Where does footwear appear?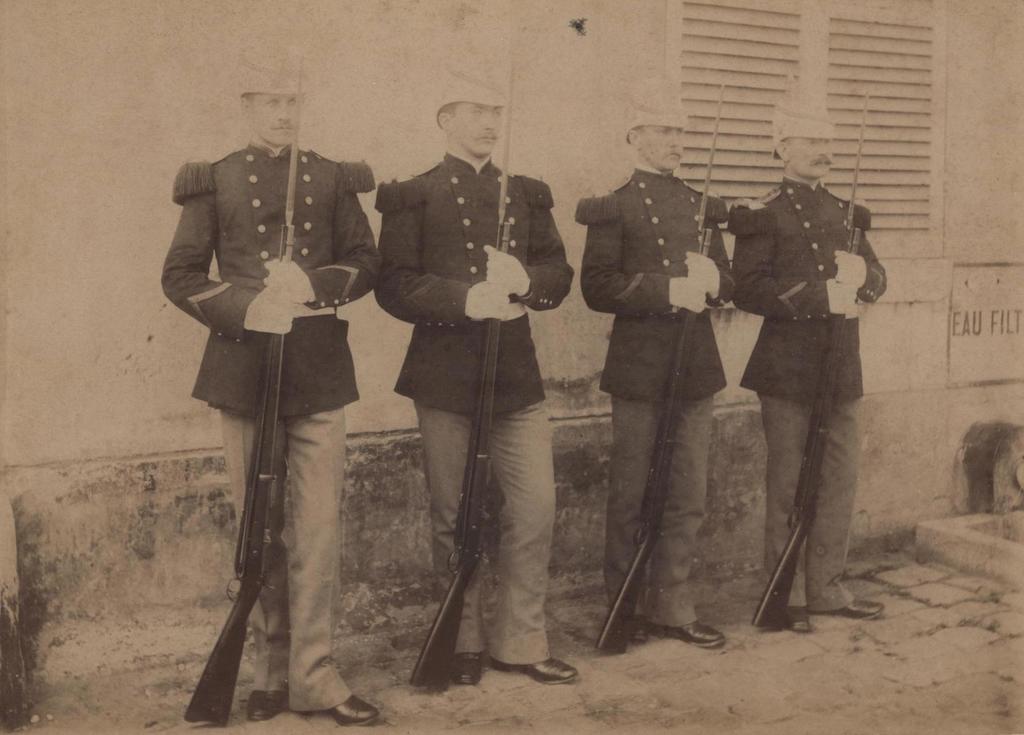
Appears at Rect(499, 654, 578, 688).
